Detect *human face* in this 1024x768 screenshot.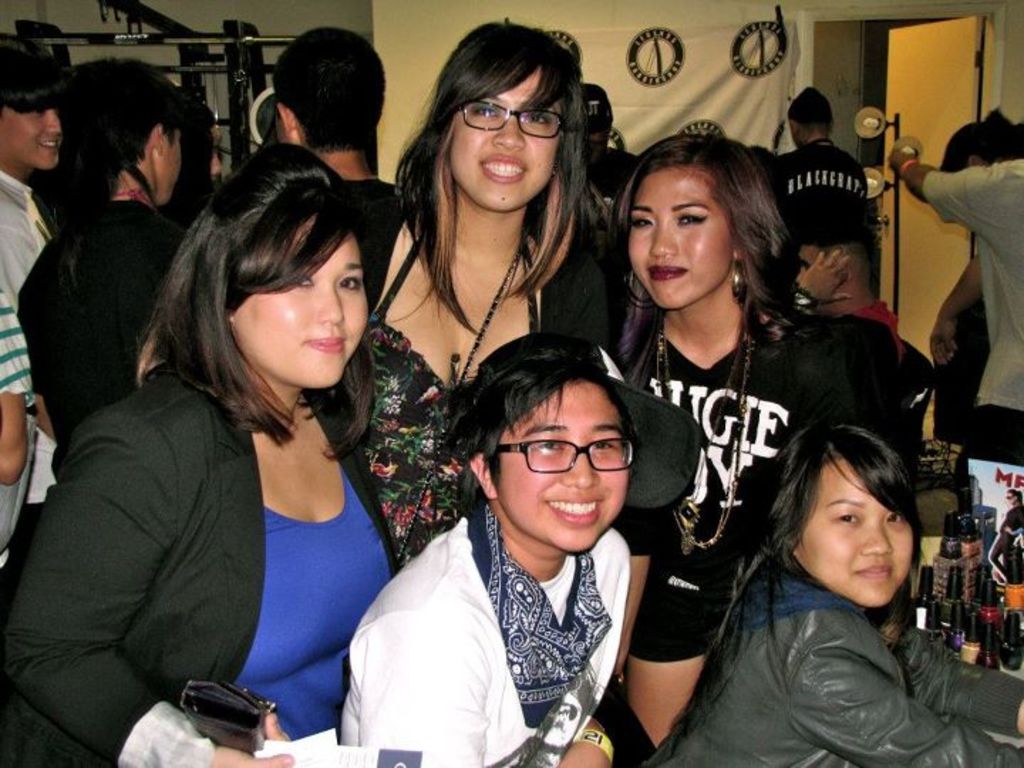
Detection: [x1=631, y1=159, x2=728, y2=310].
